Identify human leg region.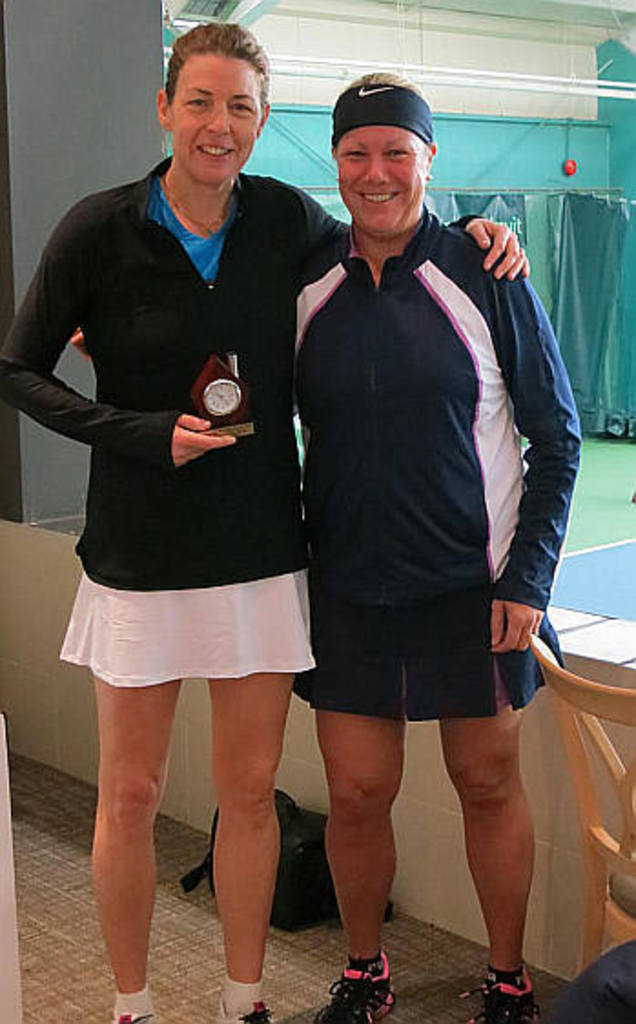
Region: <region>313, 716, 405, 1019</region>.
